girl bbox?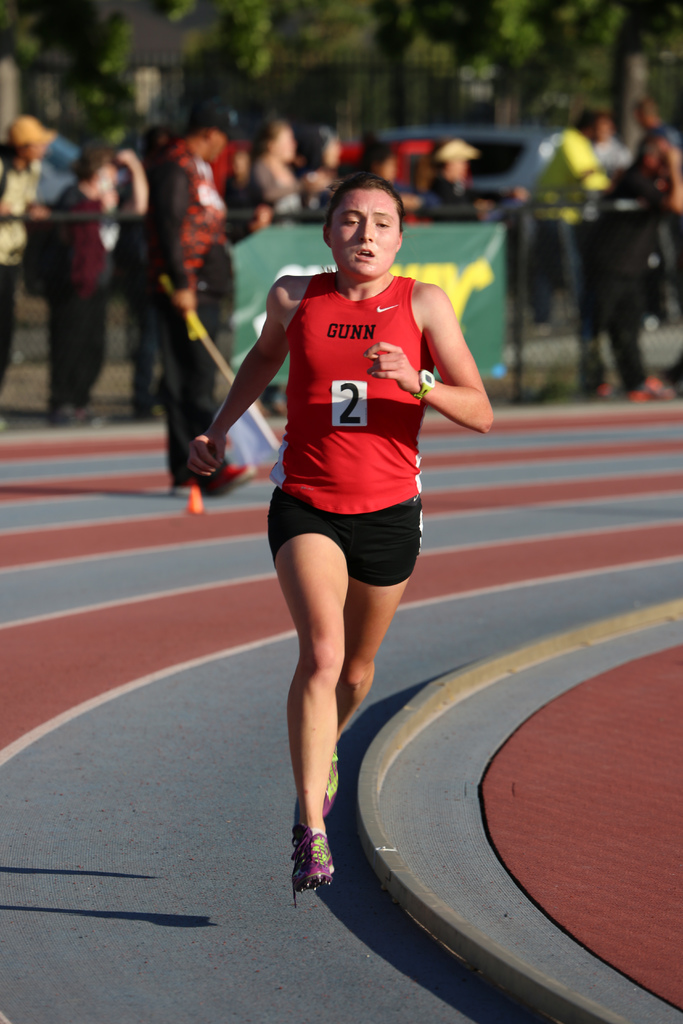
(189, 172, 508, 928)
